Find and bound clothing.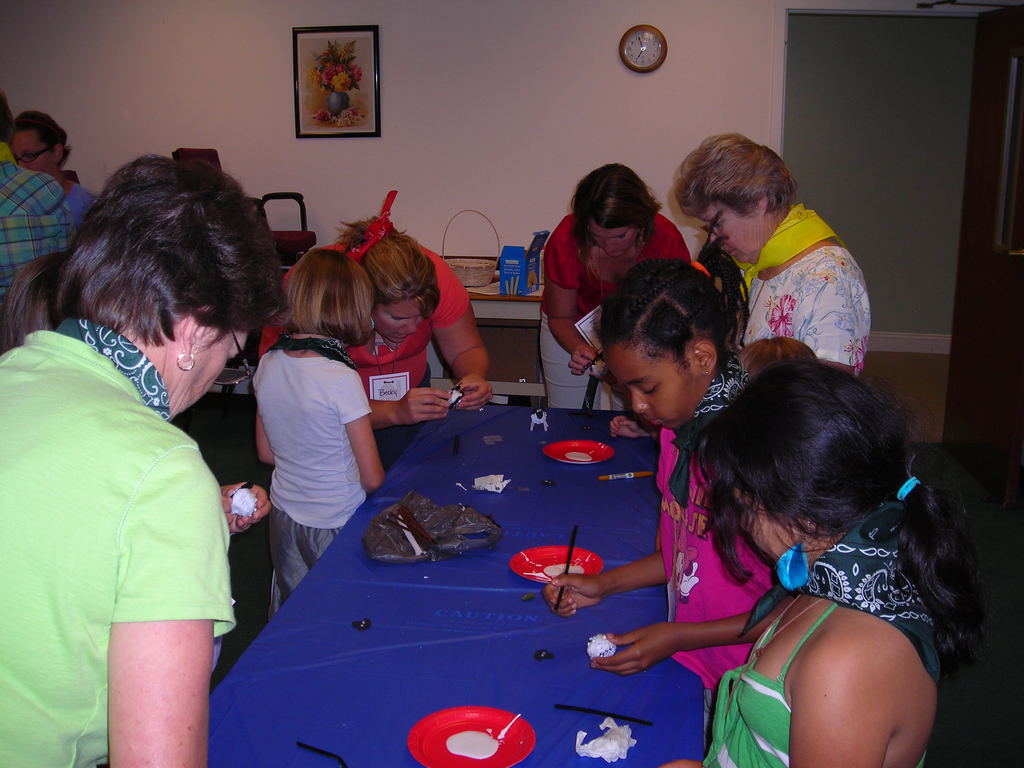
Bound: bbox(65, 177, 112, 232).
